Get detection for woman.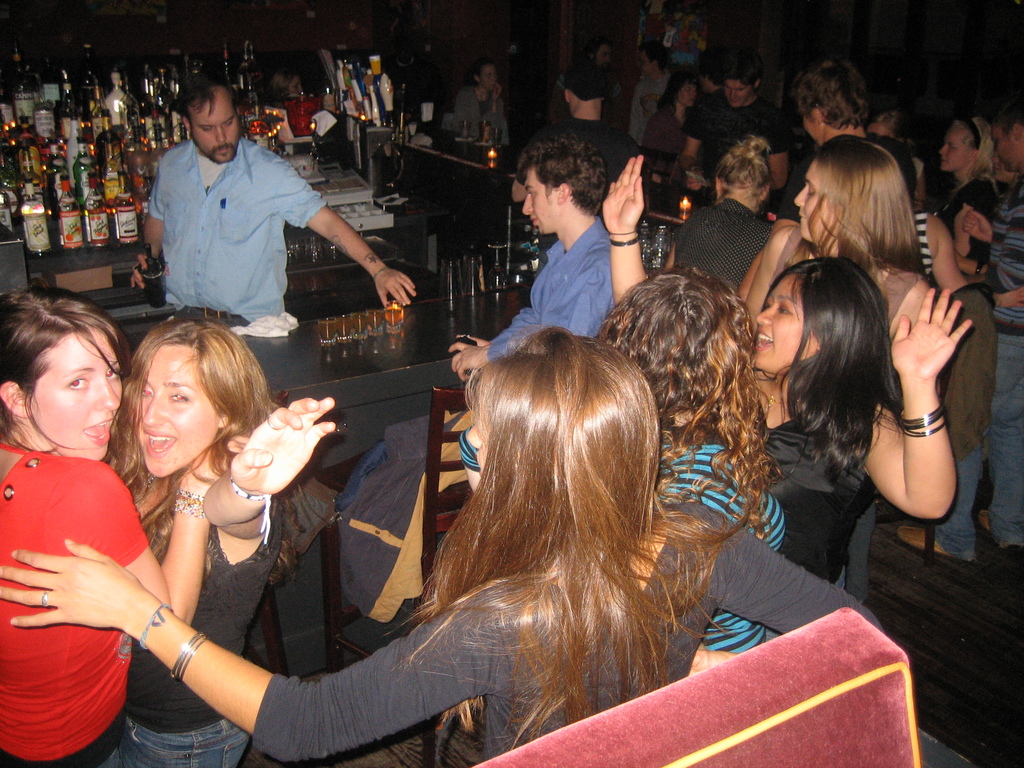
Detection: (left=641, top=70, right=696, bottom=175).
